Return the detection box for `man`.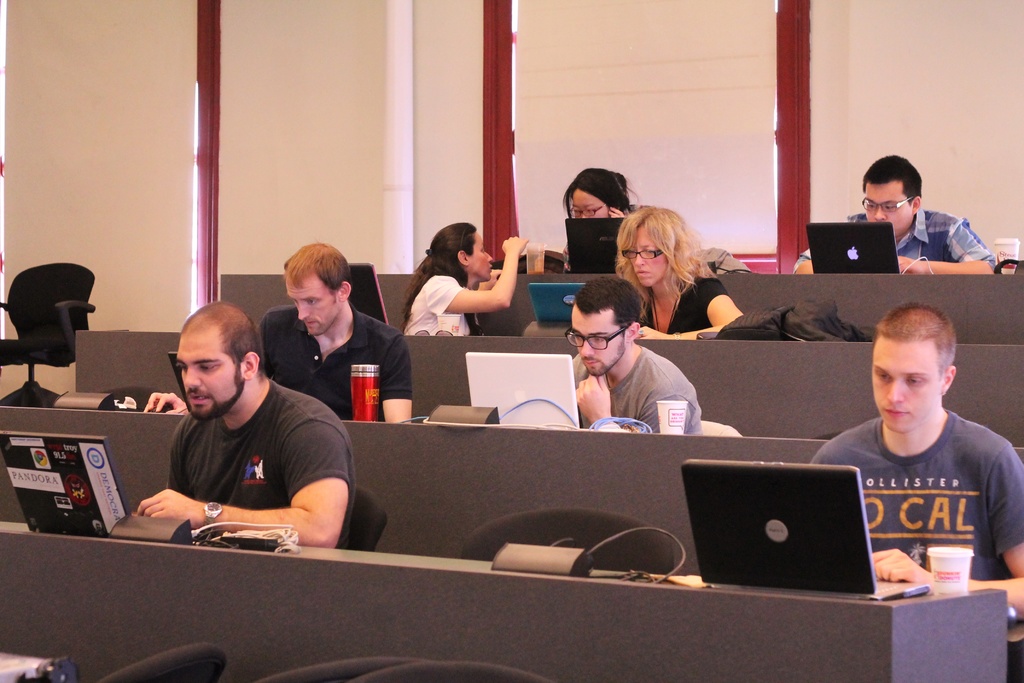
l=260, t=237, r=412, b=427.
